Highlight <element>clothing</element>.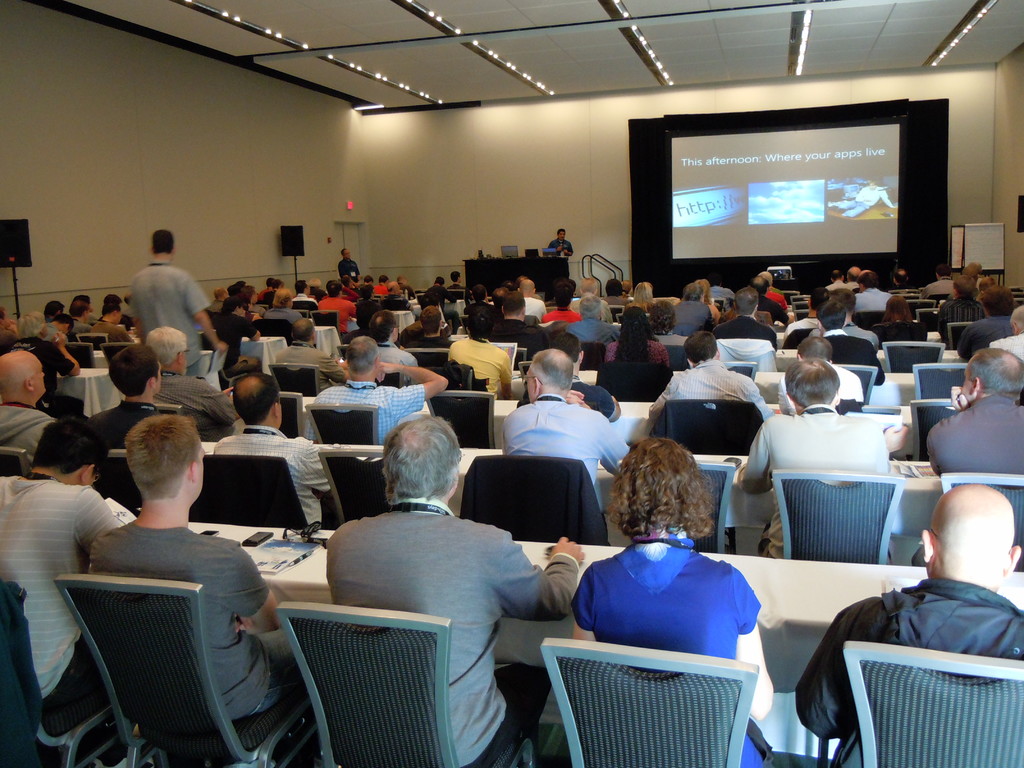
Highlighted region: 573,528,762,767.
